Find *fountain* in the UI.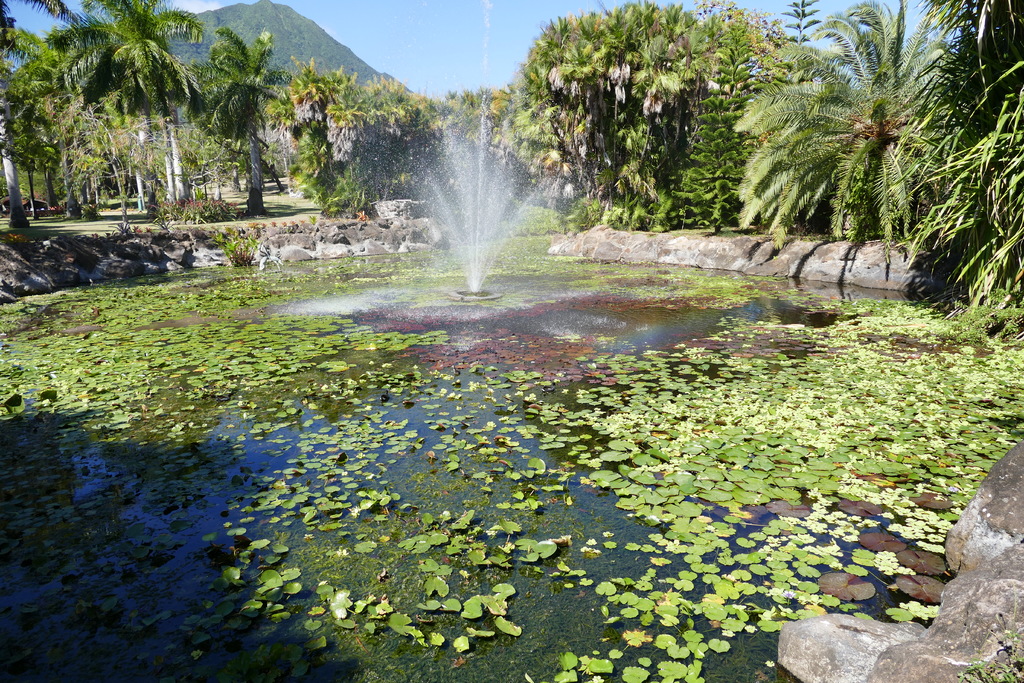
UI element at rect(403, 109, 563, 295).
